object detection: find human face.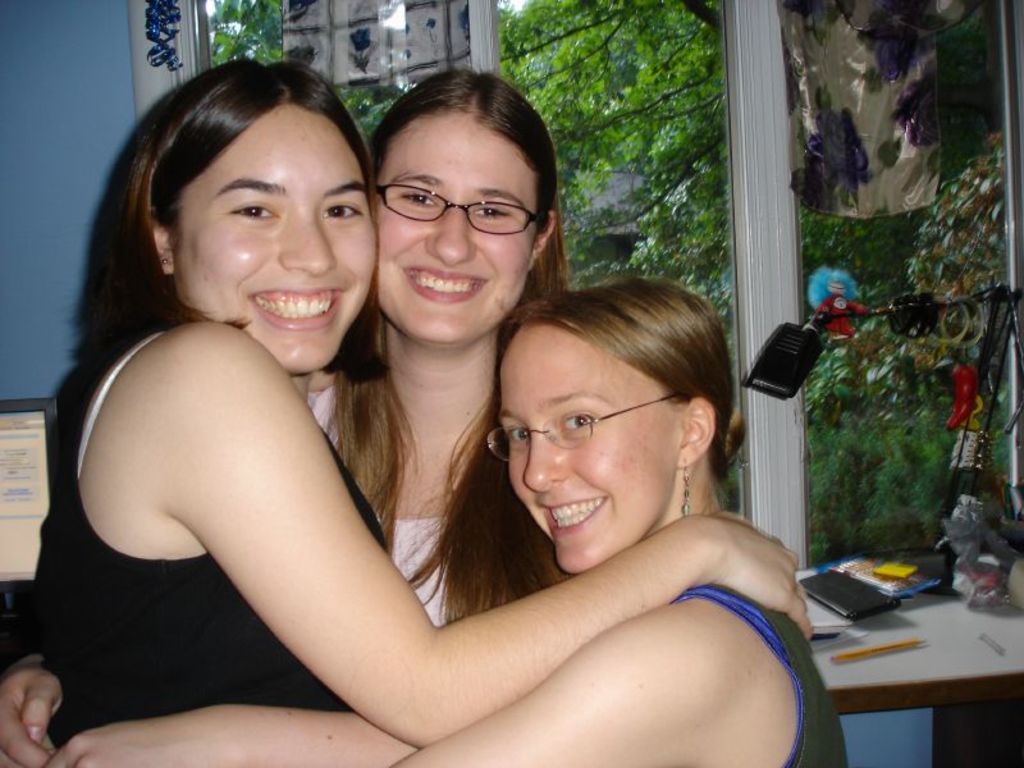
left=175, top=105, right=372, bottom=371.
